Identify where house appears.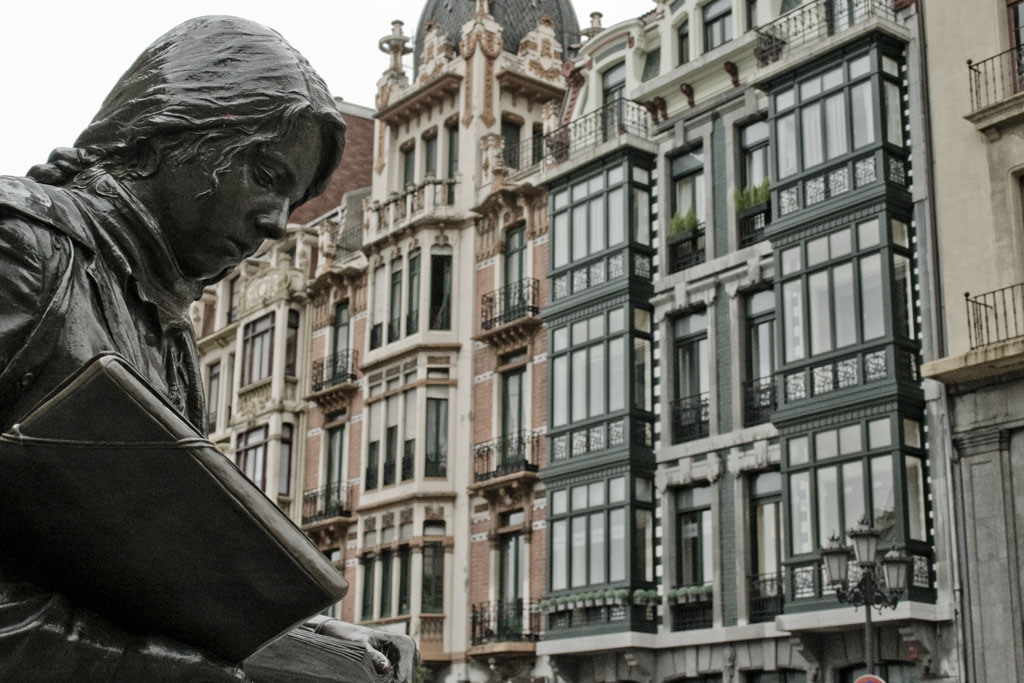
Appears at (197, 0, 586, 682).
